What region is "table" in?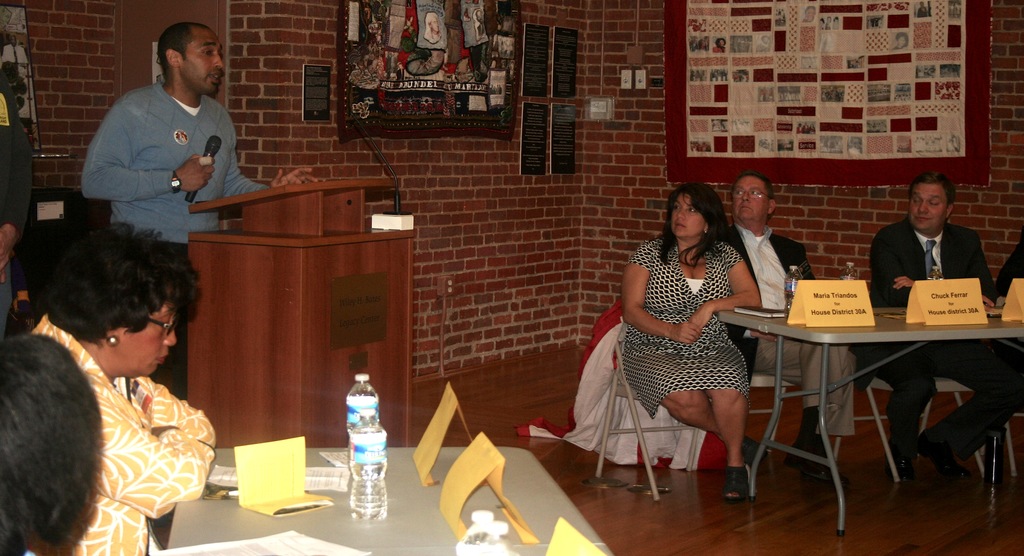
[710, 266, 1007, 511].
